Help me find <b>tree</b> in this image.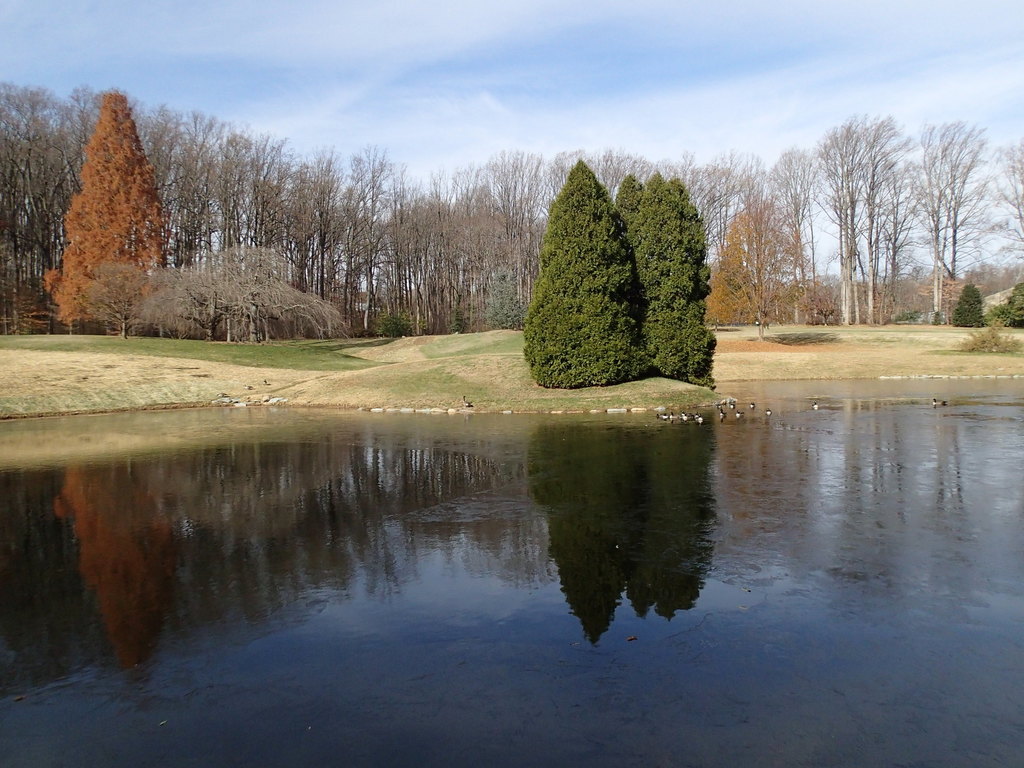
Found it: left=516, top=158, right=648, bottom=390.
